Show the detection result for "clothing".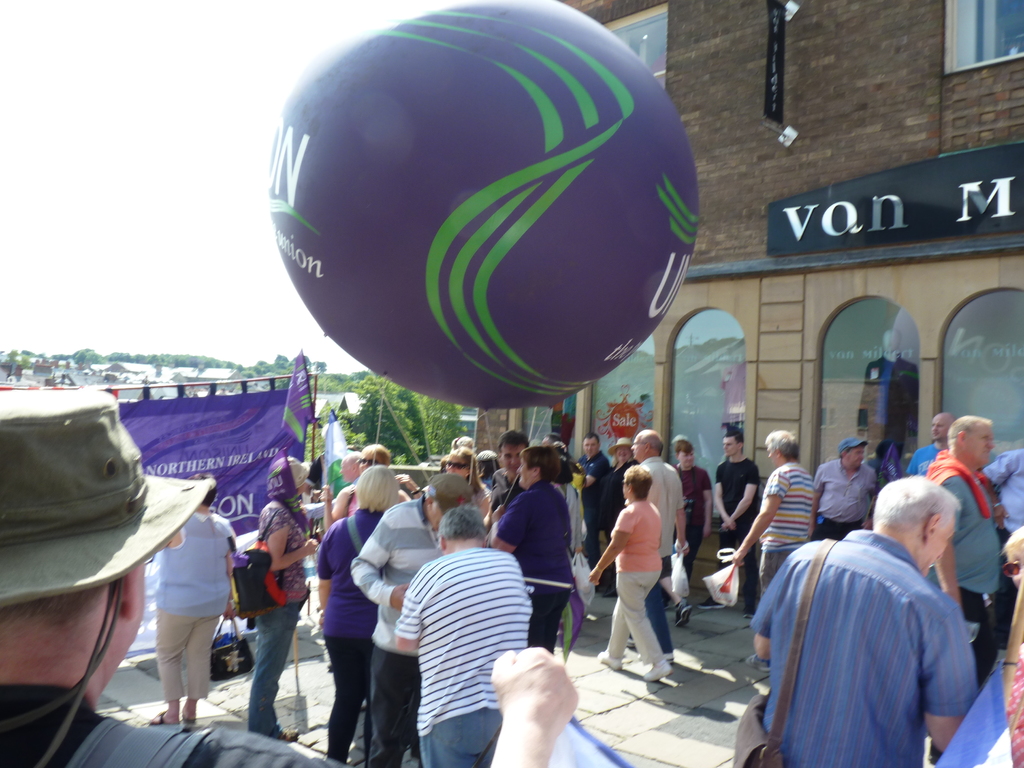
<box>351,495,444,764</box>.
